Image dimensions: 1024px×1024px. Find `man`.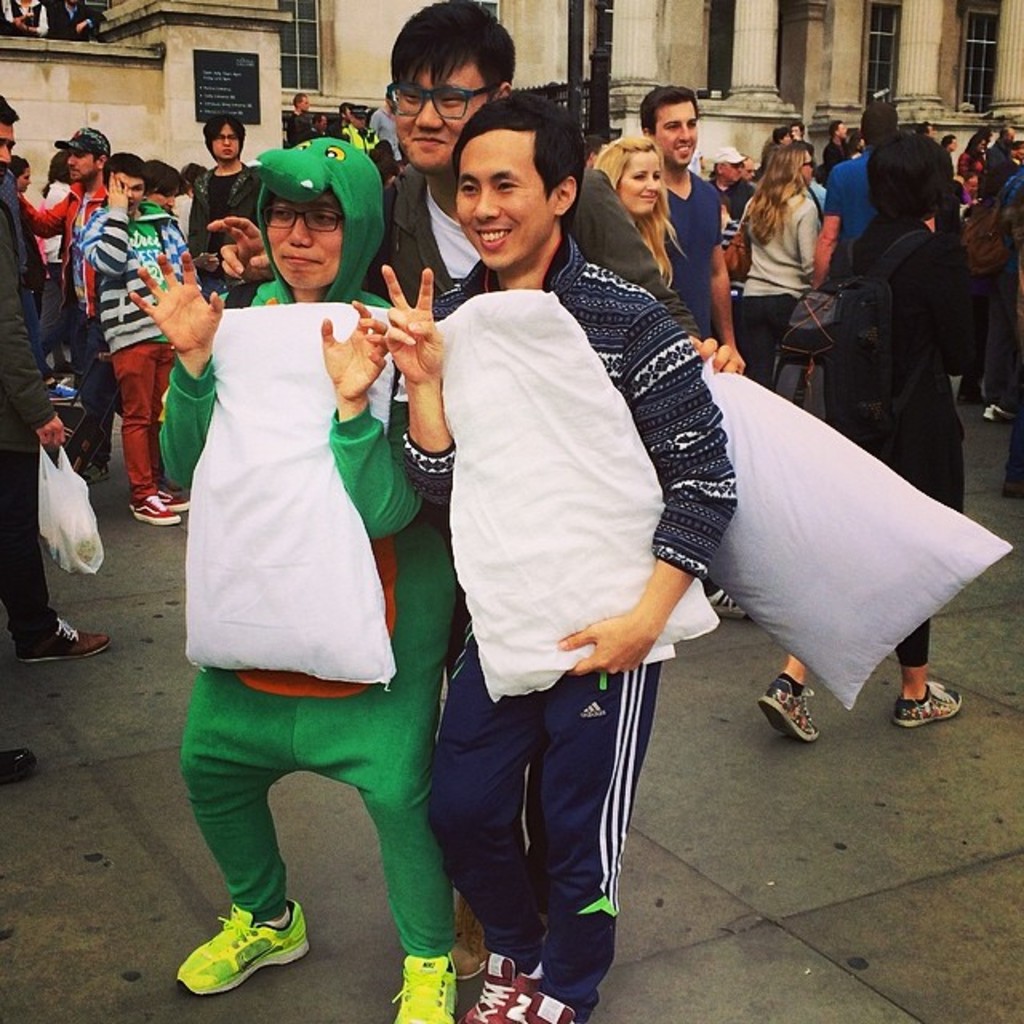
[0,0,43,34].
